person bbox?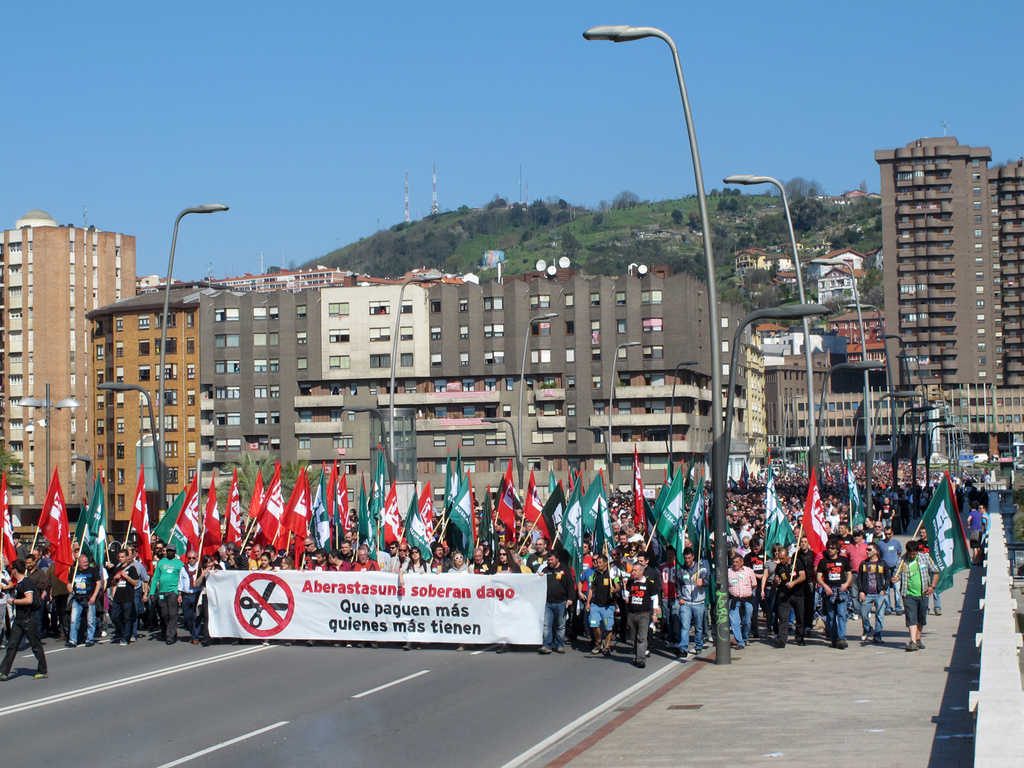
64 550 103 644
